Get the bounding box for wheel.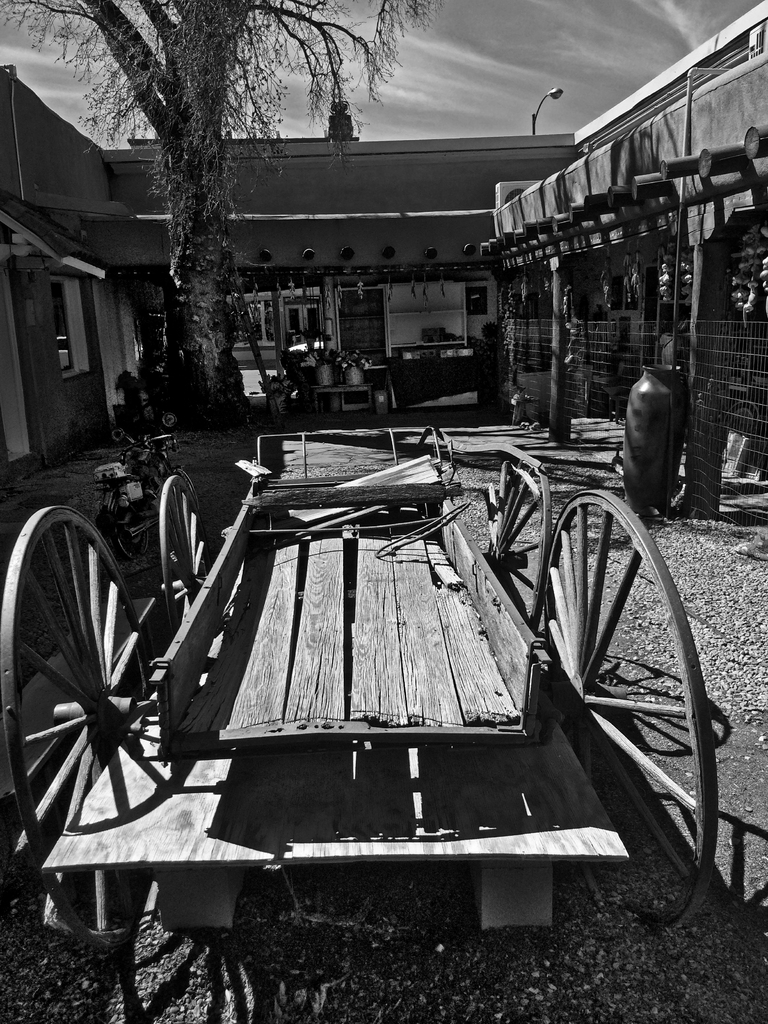
<bbox>492, 473, 552, 632</bbox>.
